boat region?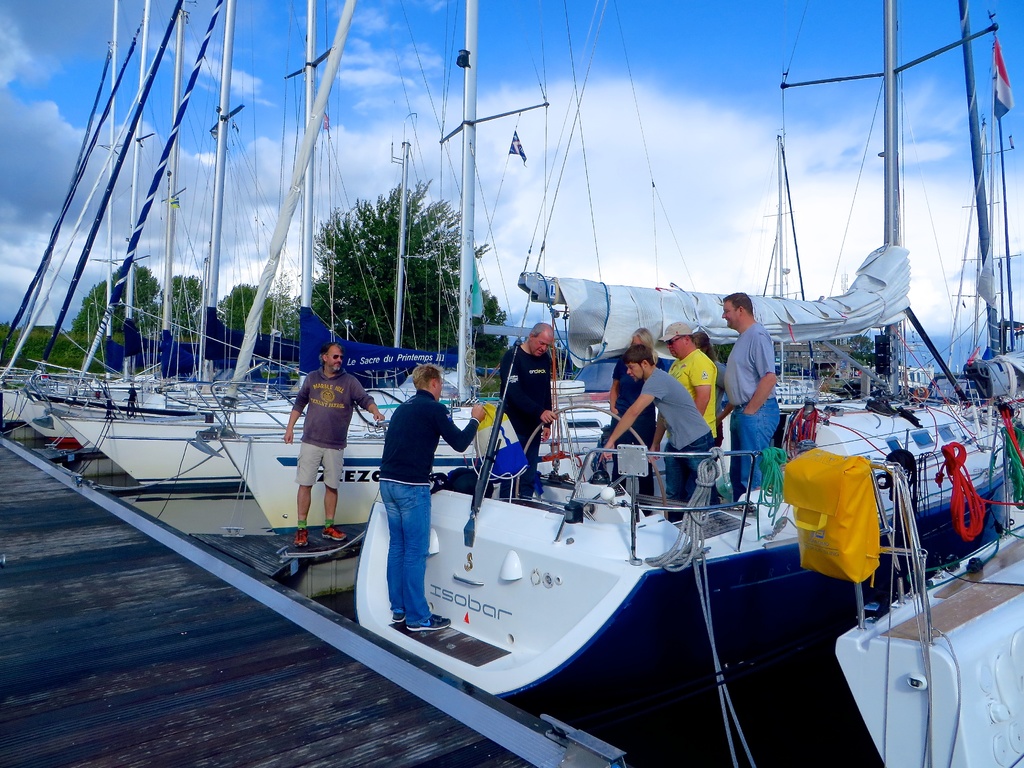
0/0/39/444
